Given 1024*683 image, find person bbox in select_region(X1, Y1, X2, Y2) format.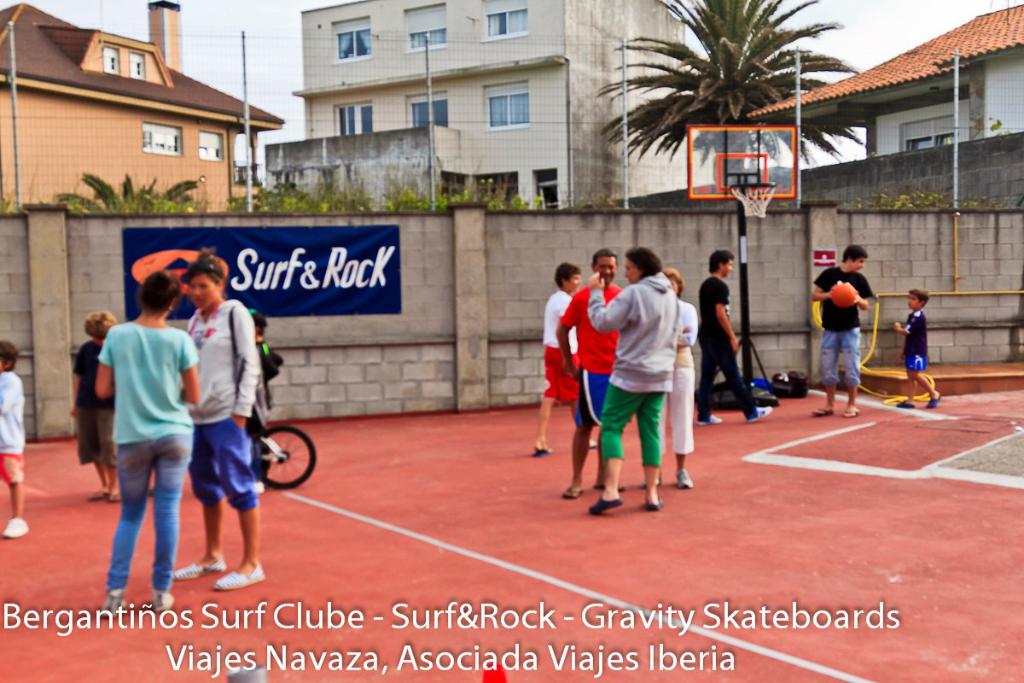
select_region(95, 270, 210, 601).
